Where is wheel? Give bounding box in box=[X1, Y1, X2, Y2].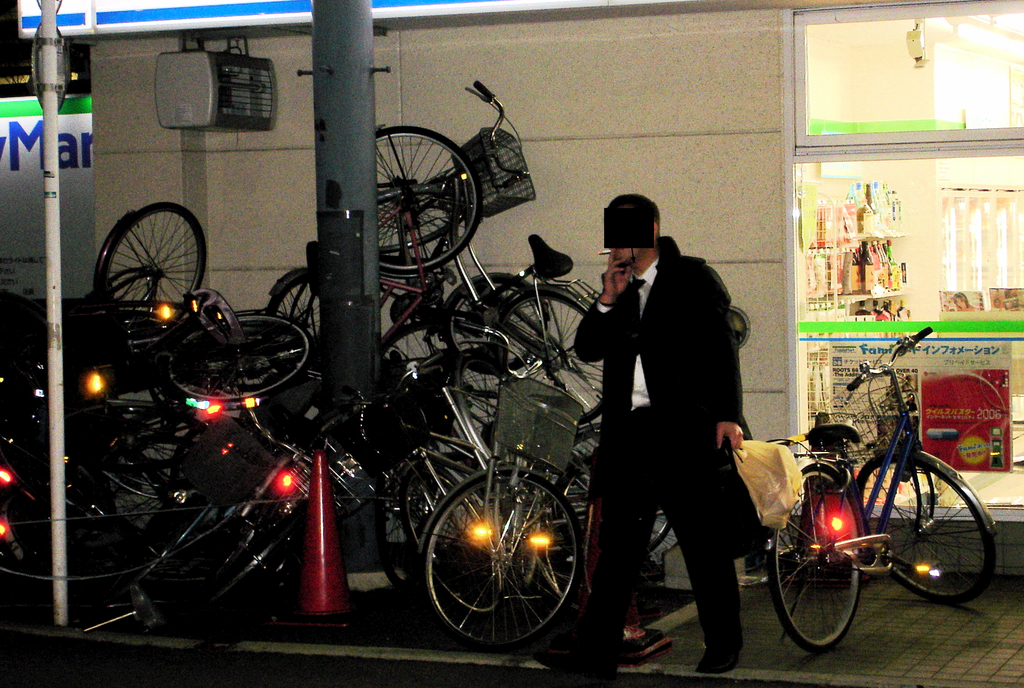
box=[95, 204, 193, 307].
